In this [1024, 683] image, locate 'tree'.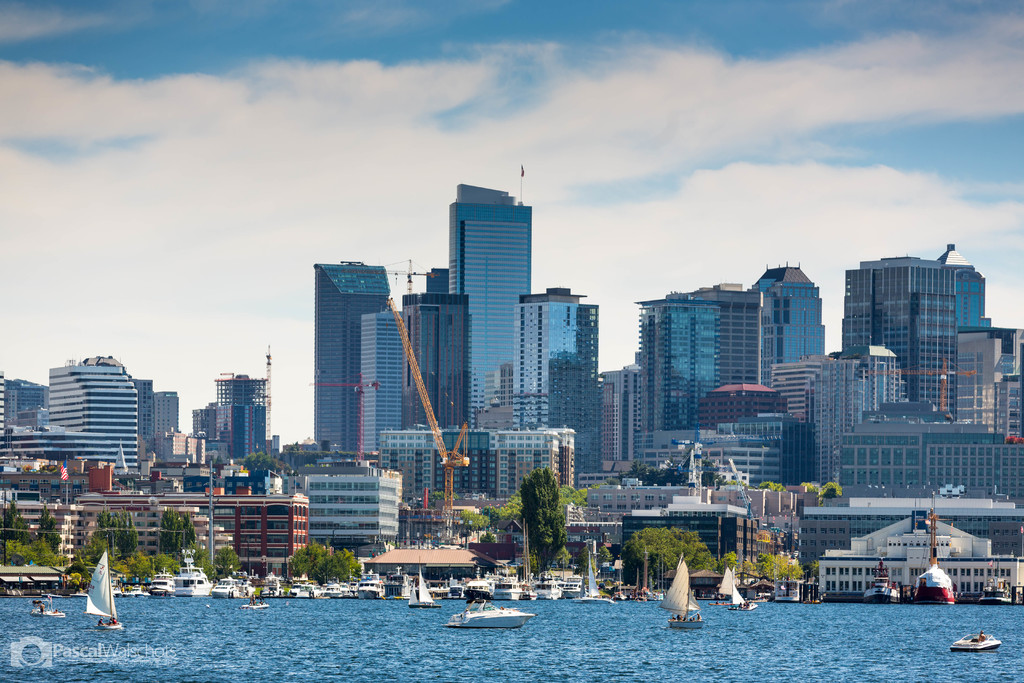
Bounding box: 37,503,63,565.
